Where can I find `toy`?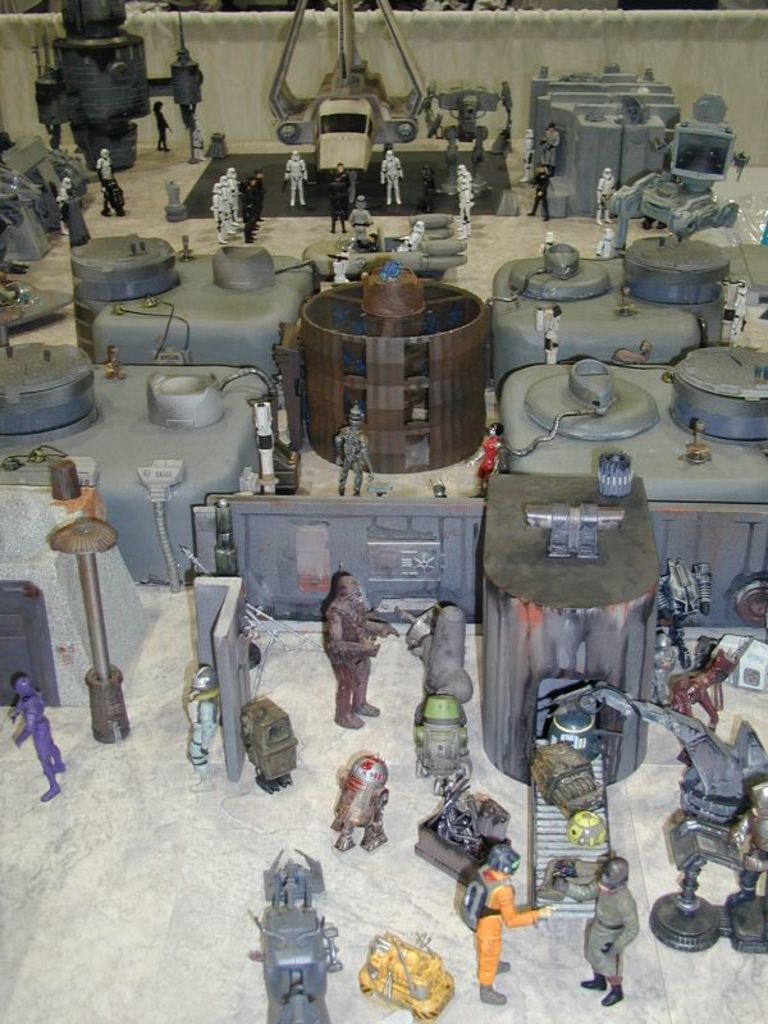
You can find it at [left=594, top=163, right=617, bottom=224].
